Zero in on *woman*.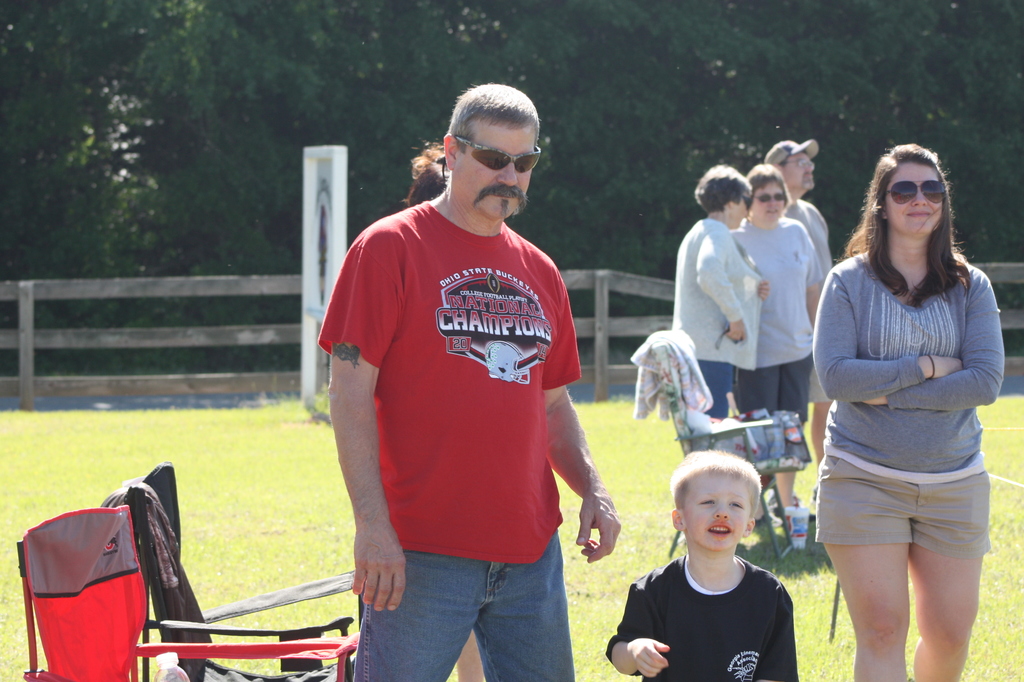
Zeroed in: [x1=666, y1=162, x2=768, y2=425].
